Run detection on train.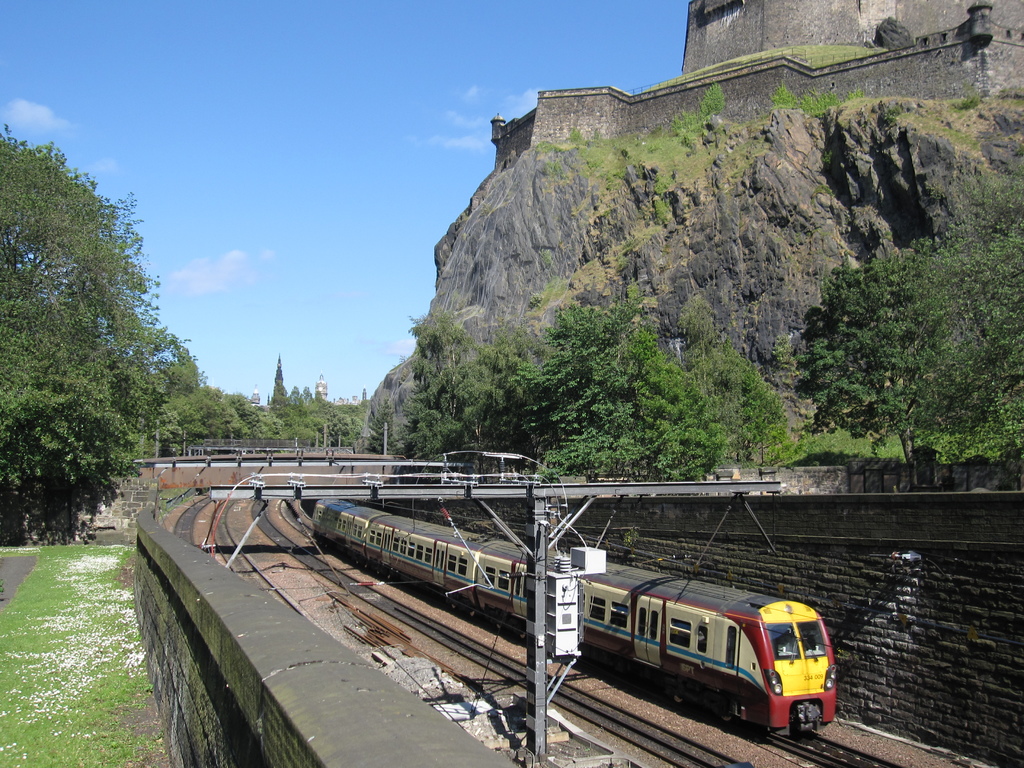
Result: left=308, top=494, right=845, bottom=741.
